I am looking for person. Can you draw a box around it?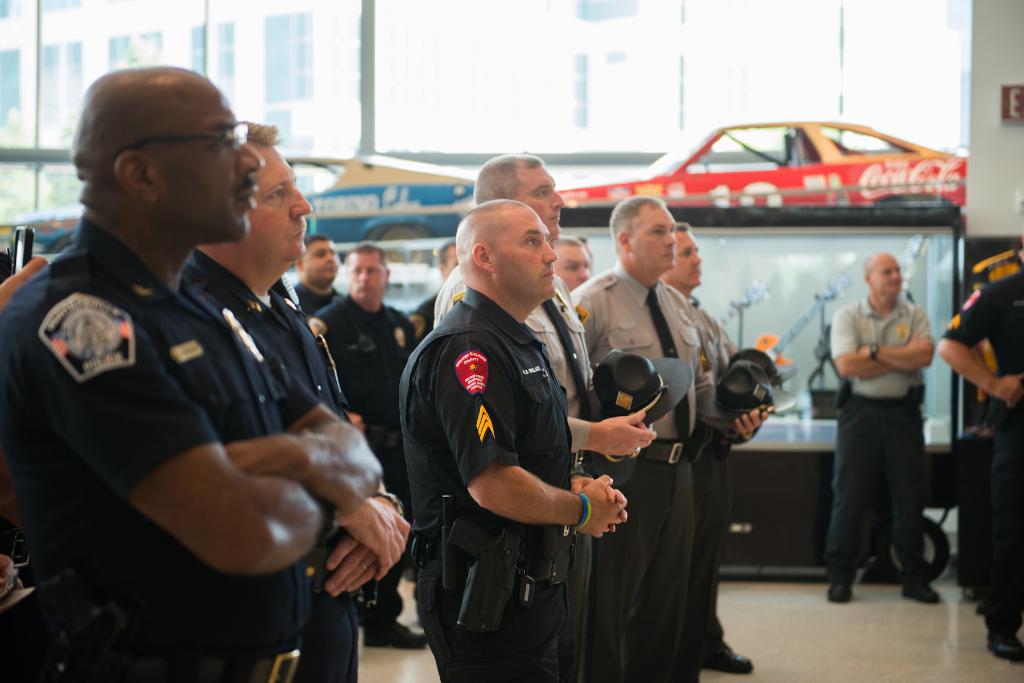
Sure, the bounding box is [939,235,1023,664].
